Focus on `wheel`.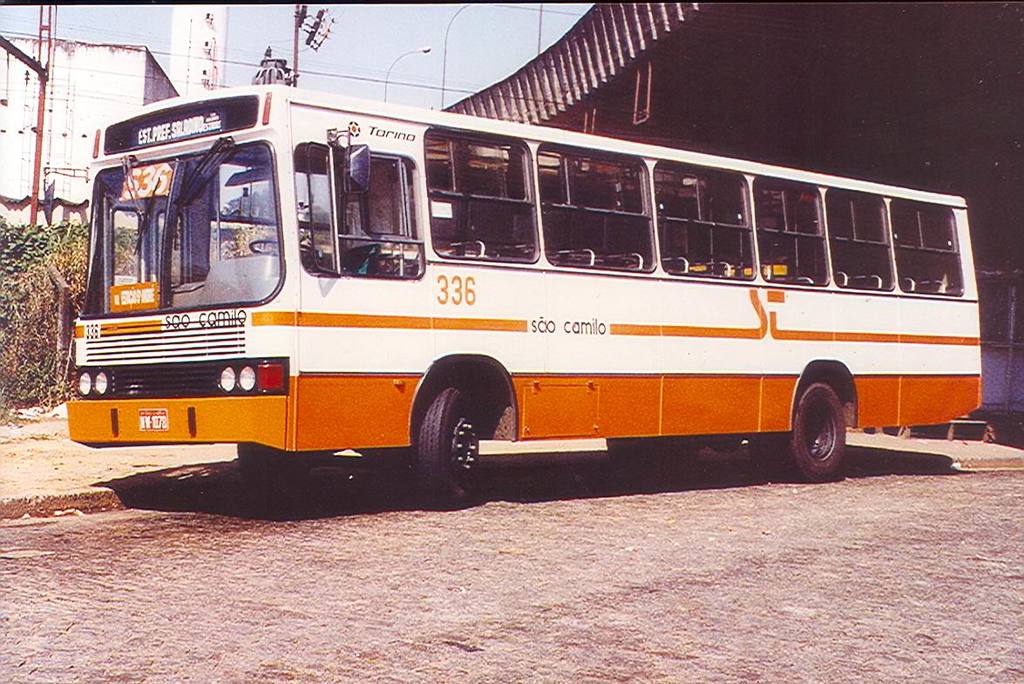
Focused at [750, 429, 790, 481].
